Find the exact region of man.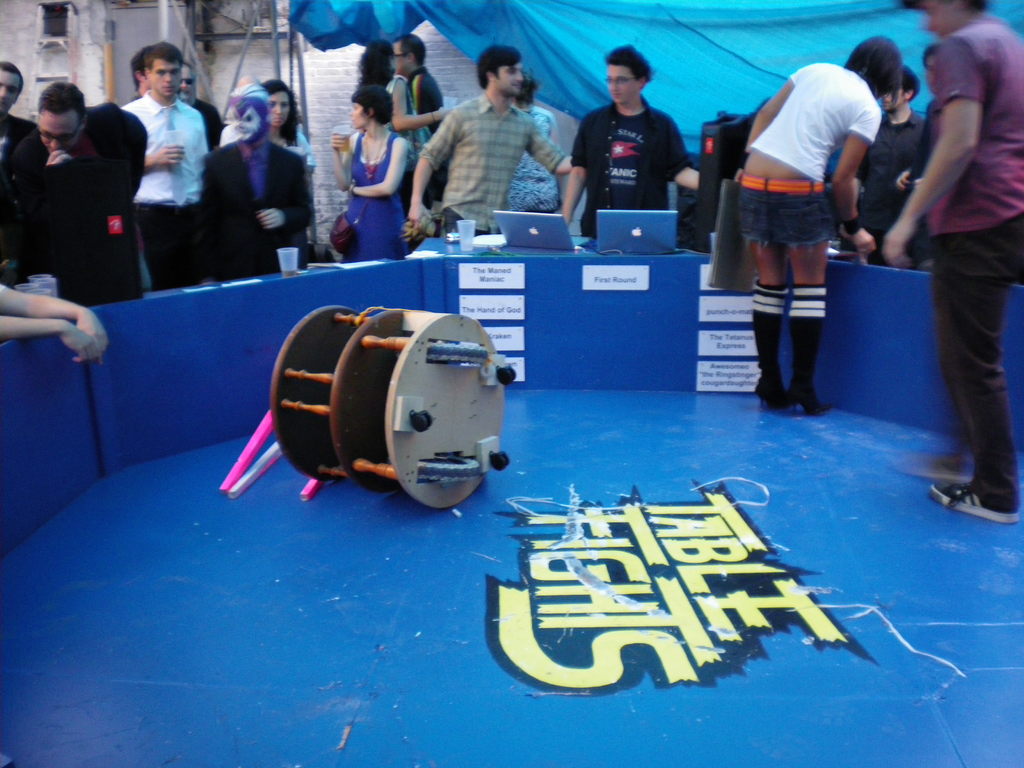
Exact region: x1=120, y1=40, x2=209, y2=287.
